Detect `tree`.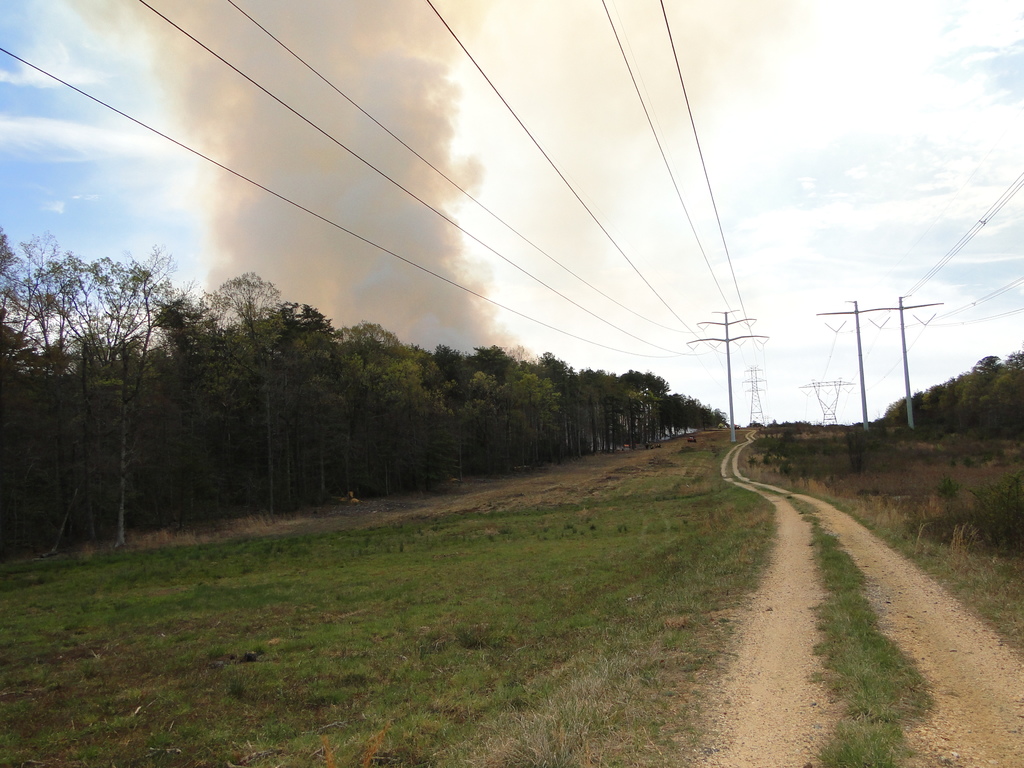
Detected at bbox=[529, 358, 582, 442].
